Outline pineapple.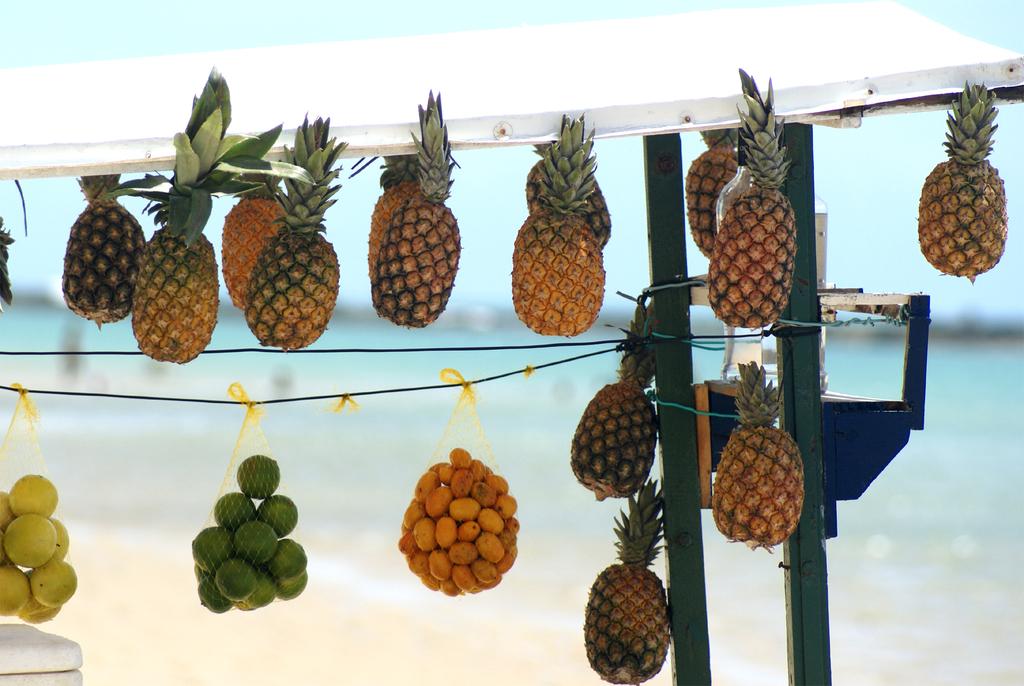
Outline: box(682, 131, 740, 256).
